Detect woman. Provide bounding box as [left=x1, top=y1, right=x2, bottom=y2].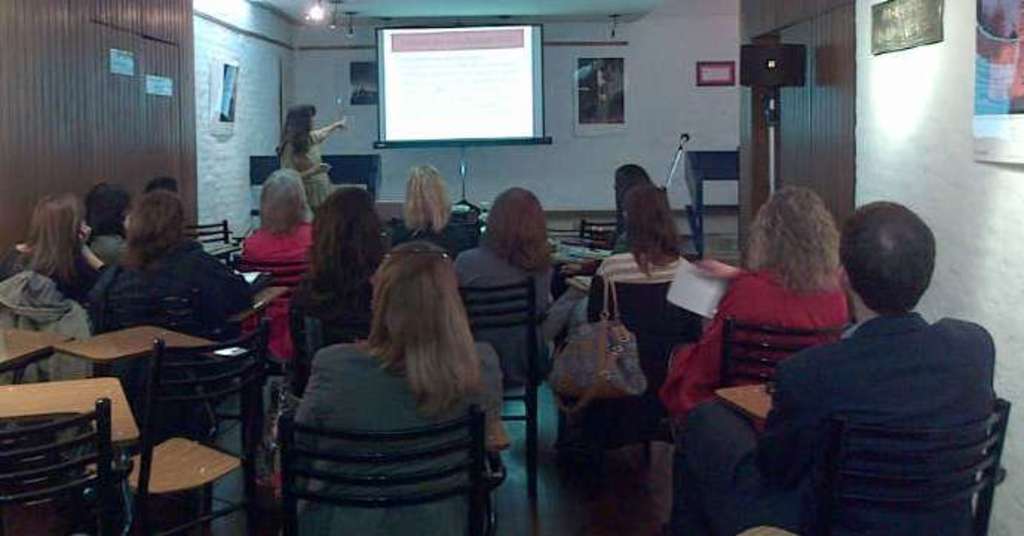
[left=77, top=178, right=135, bottom=300].
